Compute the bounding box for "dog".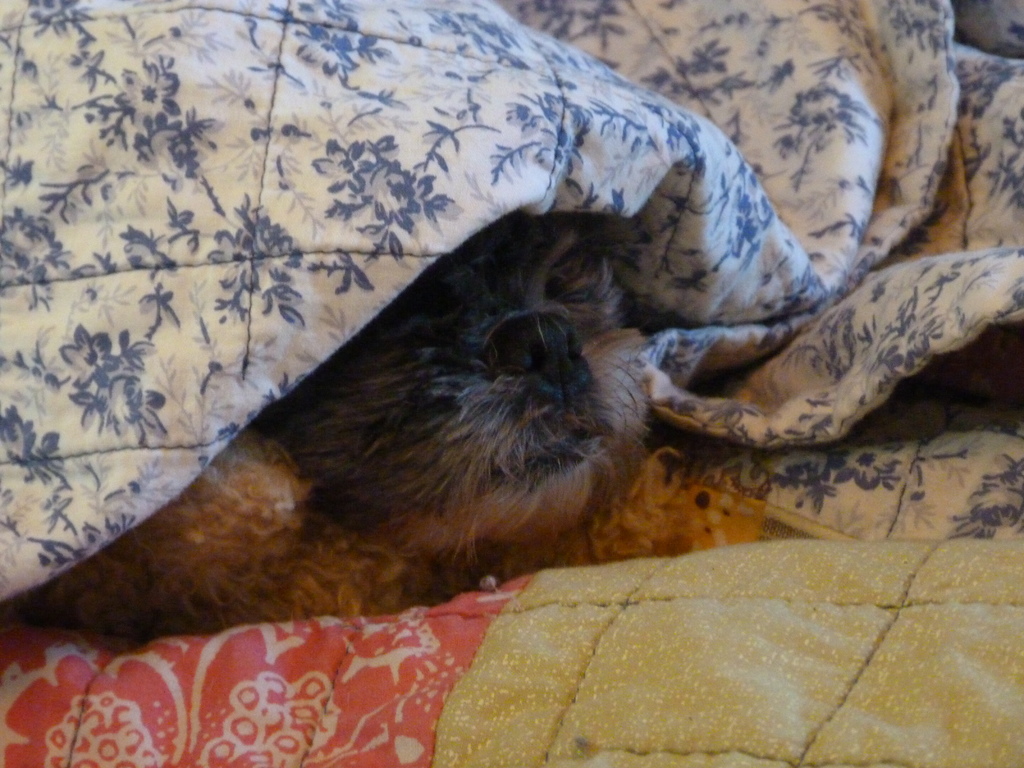
box(259, 202, 659, 564).
